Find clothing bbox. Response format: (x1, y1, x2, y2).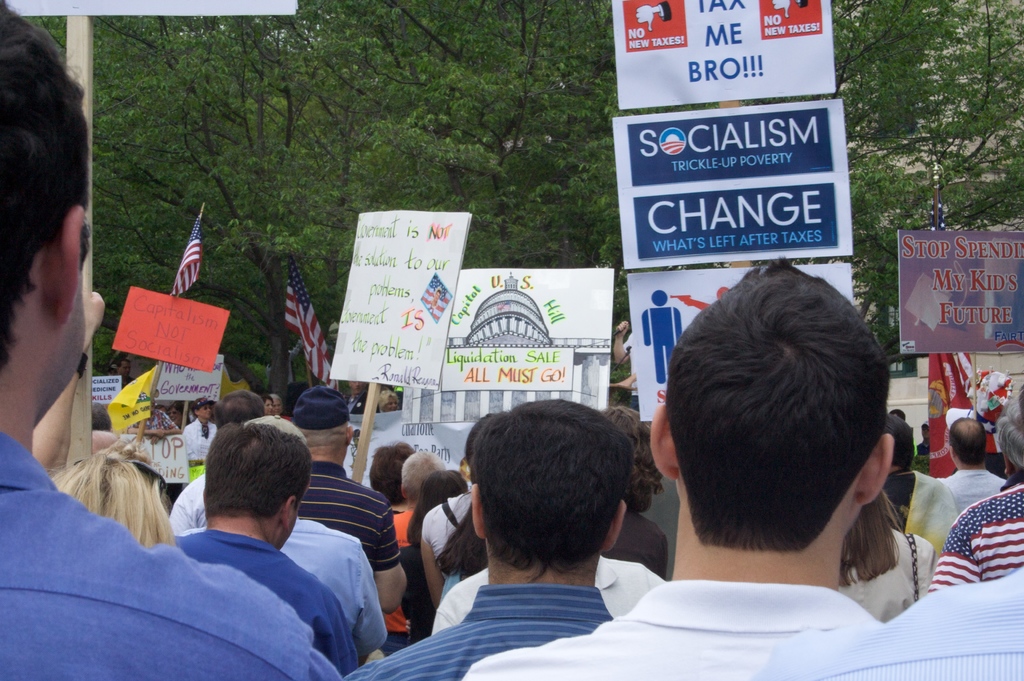
(436, 559, 669, 635).
